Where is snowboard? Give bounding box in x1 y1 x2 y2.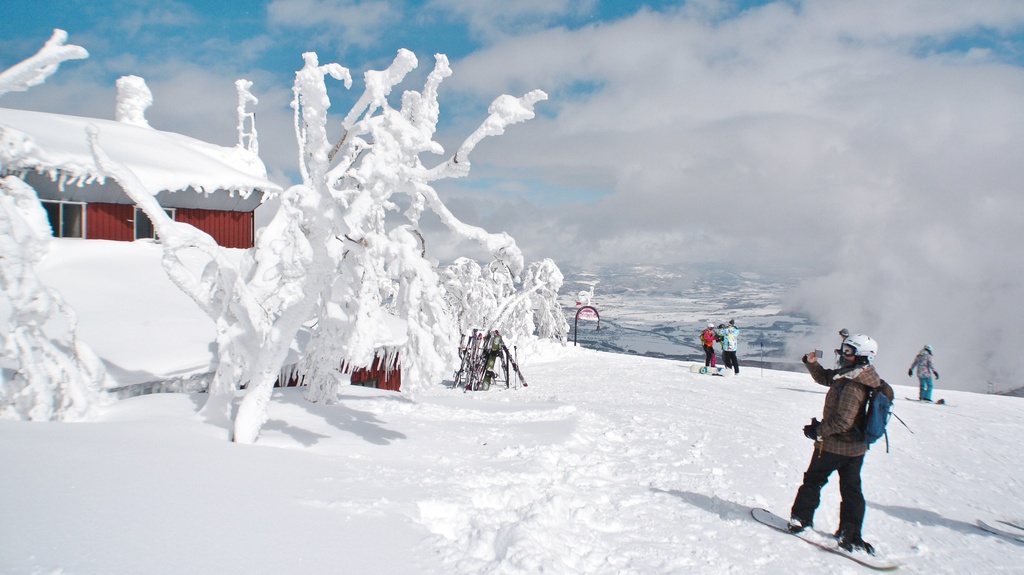
750 507 909 569.
